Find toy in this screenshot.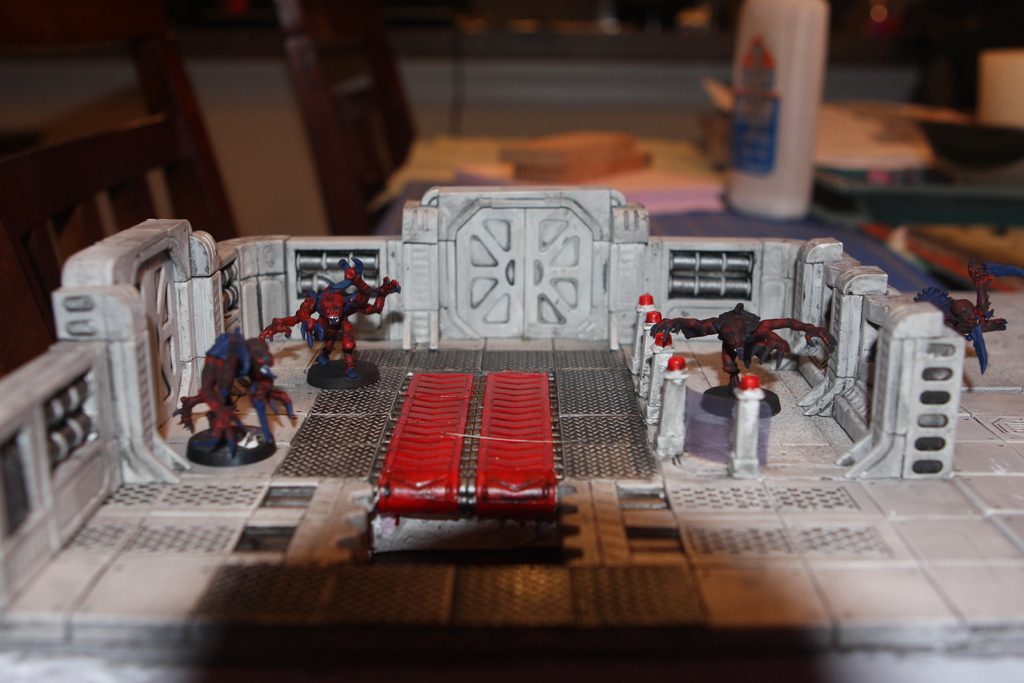
The bounding box for toy is [167, 324, 293, 455].
